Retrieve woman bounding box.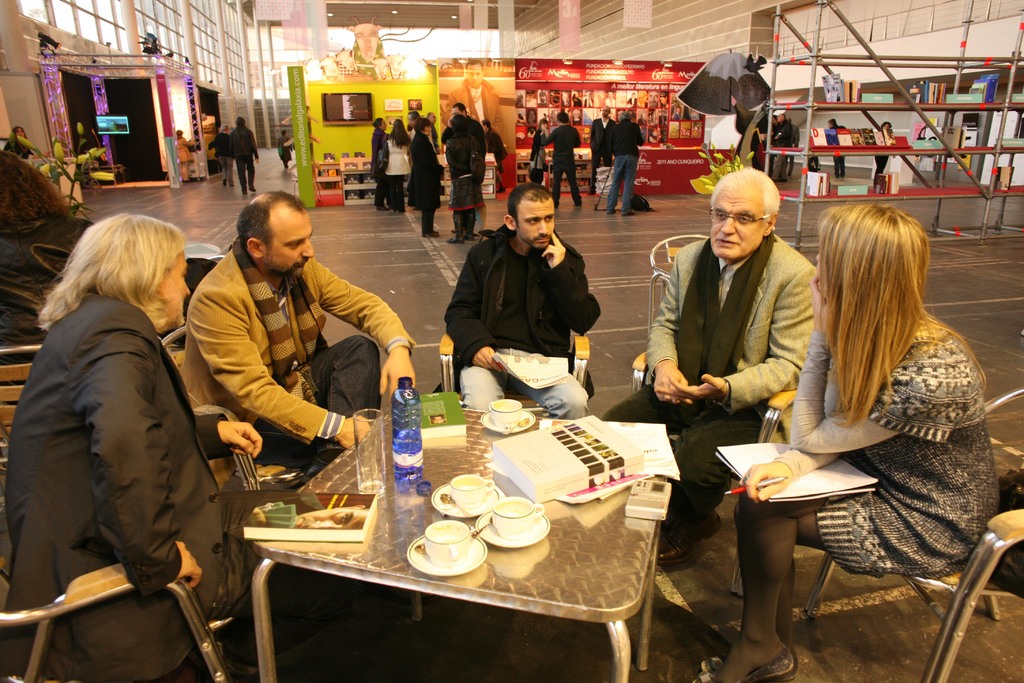
Bounding box: <box>570,108,581,124</box>.
